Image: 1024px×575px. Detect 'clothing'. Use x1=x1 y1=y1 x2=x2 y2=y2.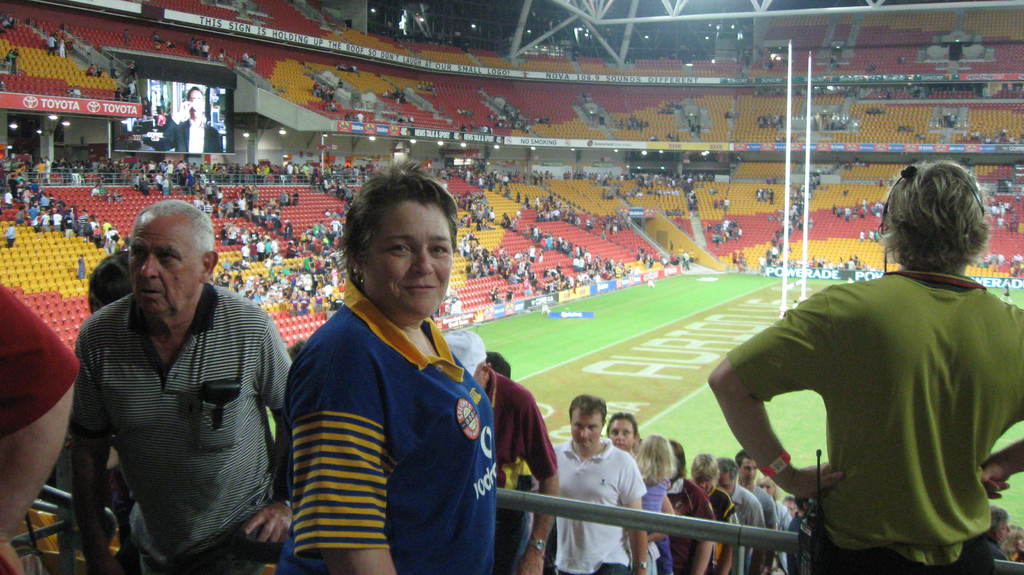
x1=0 y1=280 x2=83 y2=439.
